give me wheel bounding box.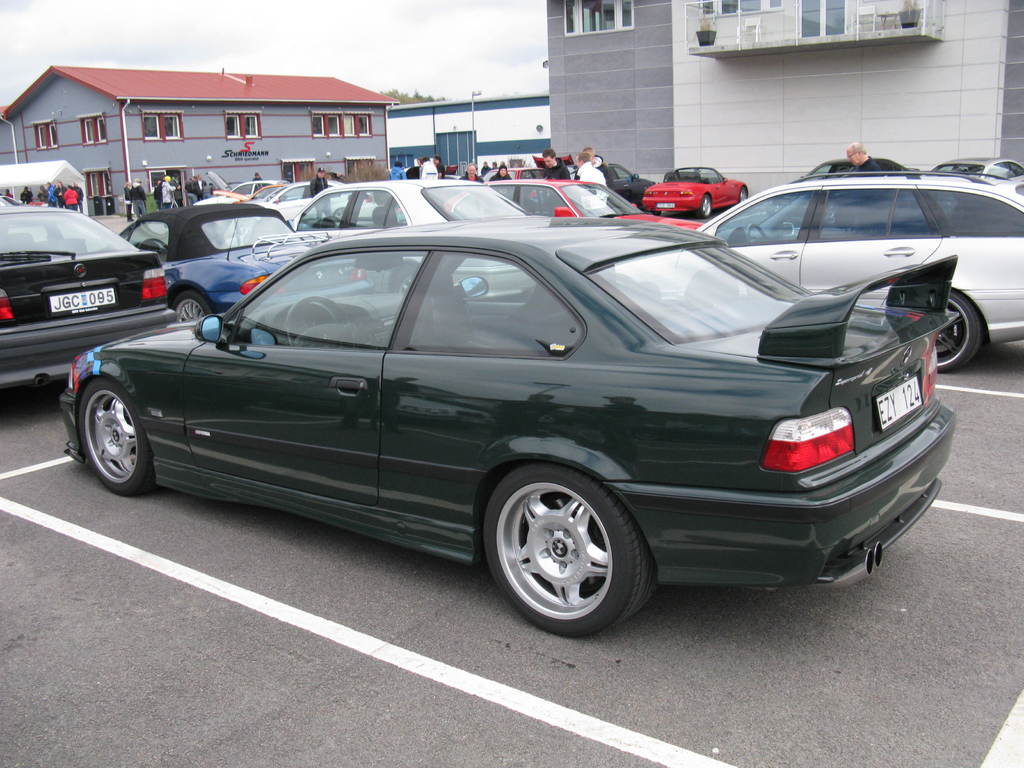
detection(485, 468, 643, 630).
